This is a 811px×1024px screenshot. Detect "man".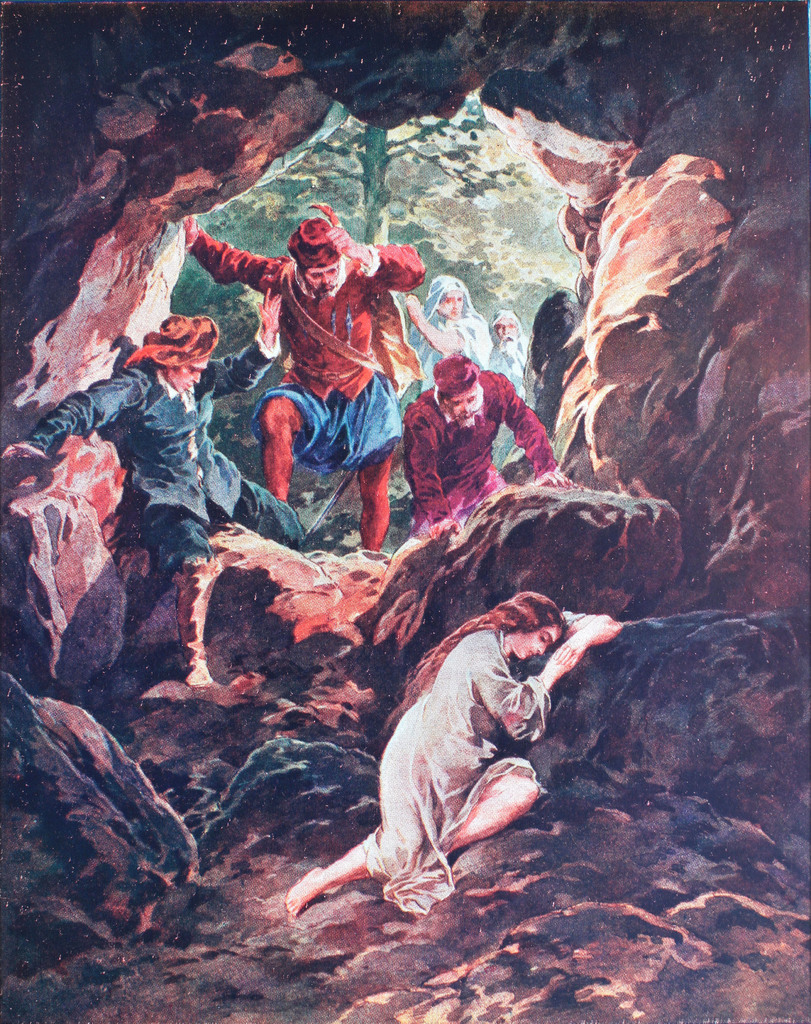
box(177, 210, 426, 548).
